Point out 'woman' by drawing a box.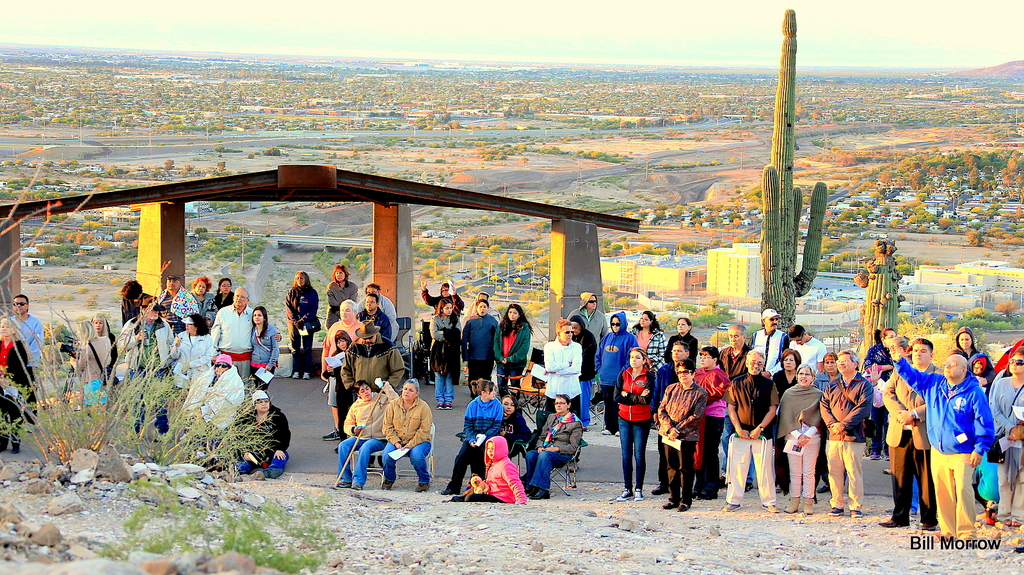
(left=811, top=350, right=846, bottom=496).
